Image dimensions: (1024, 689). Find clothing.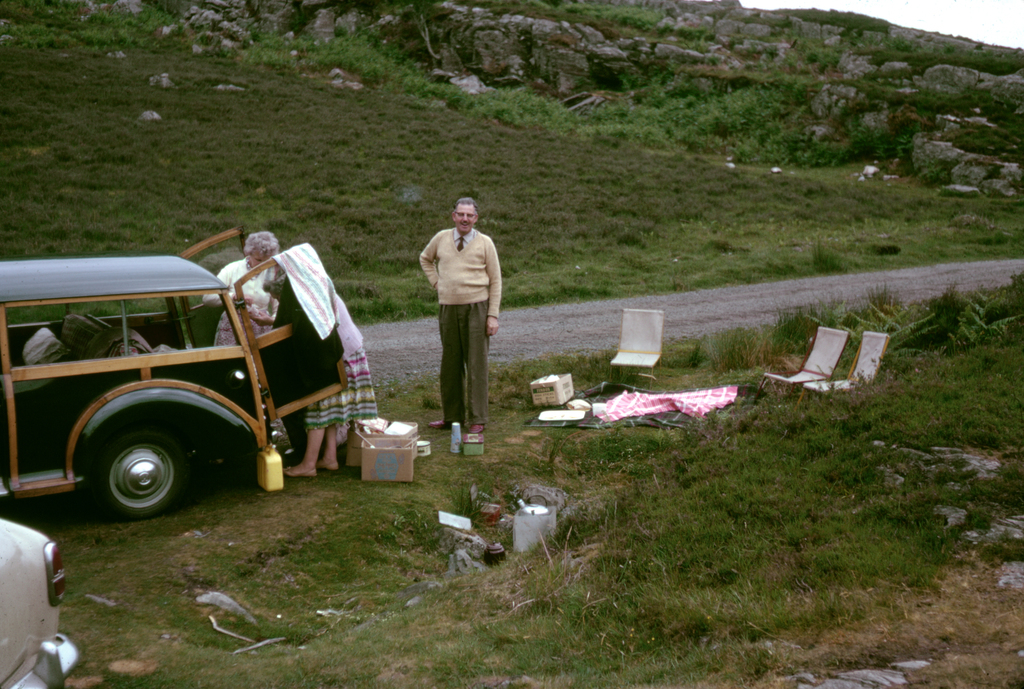
locate(203, 254, 292, 346).
